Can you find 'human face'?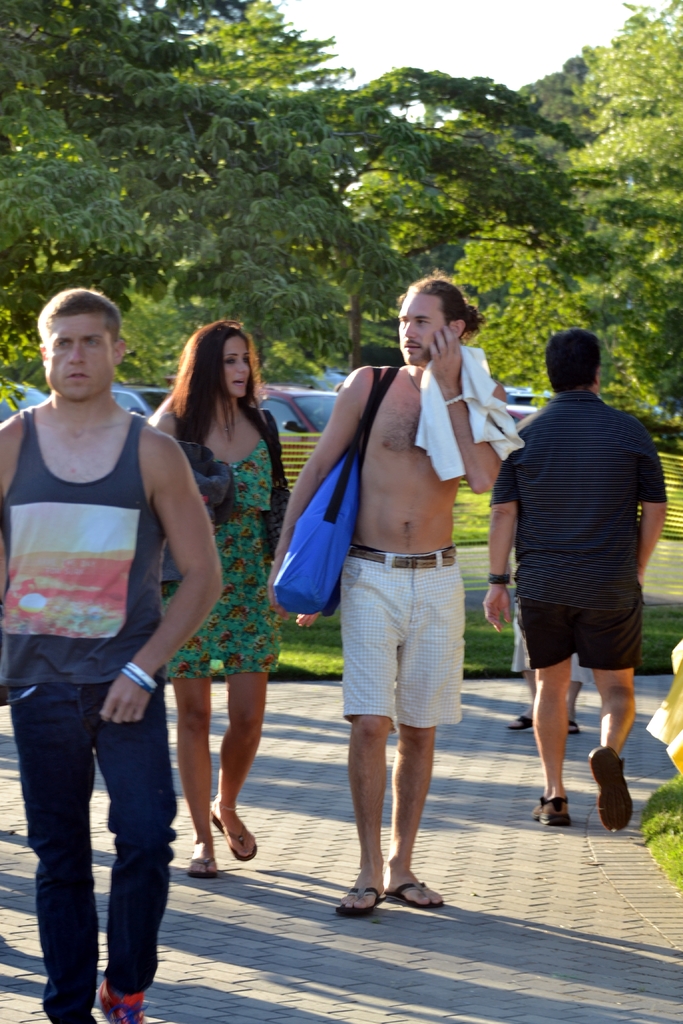
Yes, bounding box: crop(43, 309, 113, 400).
